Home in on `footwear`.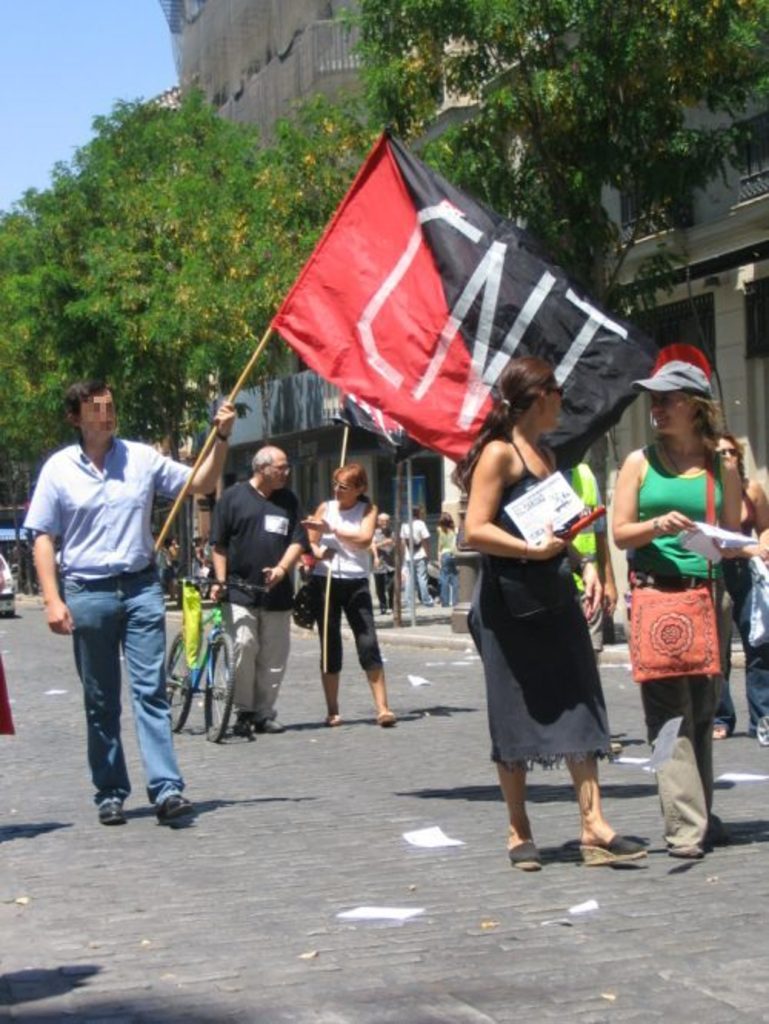
Homed in at <bbox>155, 795, 194, 821</bbox>.
